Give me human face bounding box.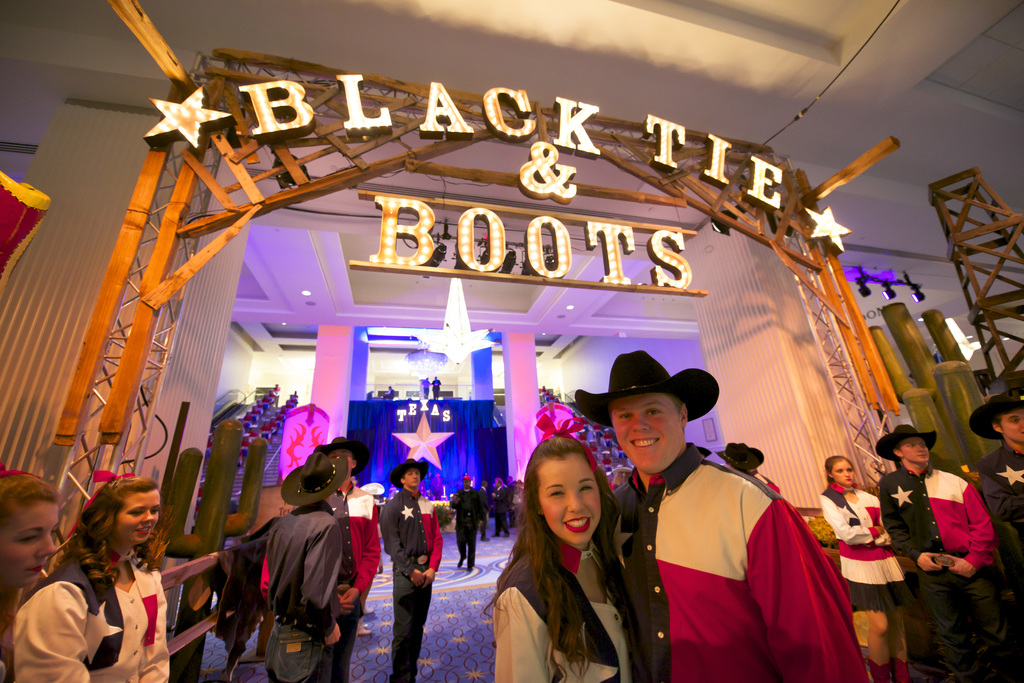
[x1=996, y1=406, x2=1023, y2=445].
